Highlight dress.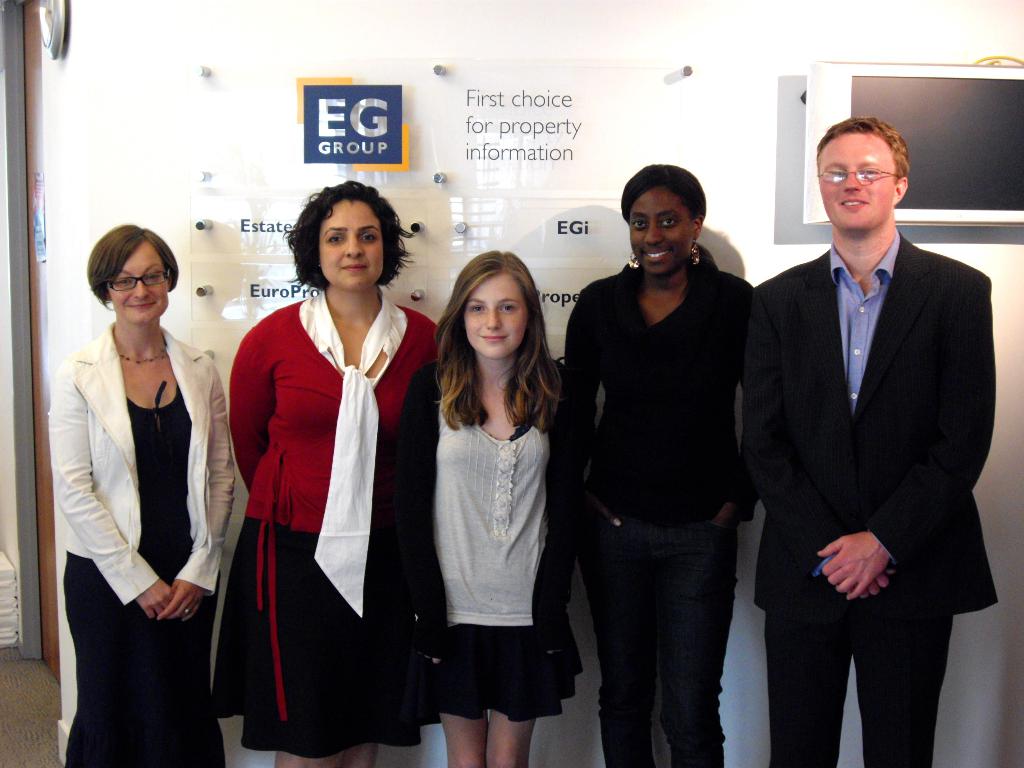
Highlighted region: <region>61, 381, 228, 767</region>.
